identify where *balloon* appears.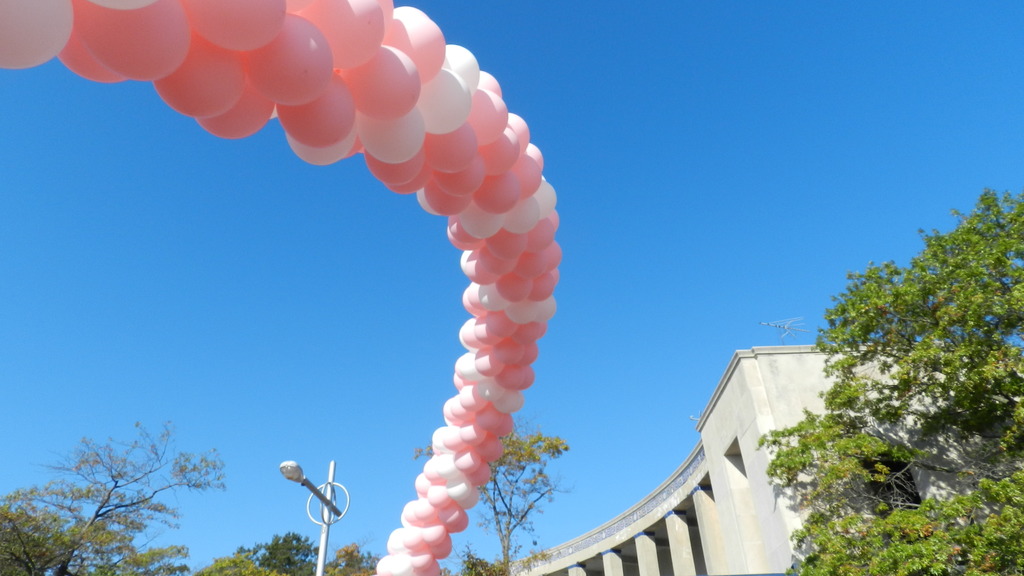
Appears at (x1=513, y1=247, x2=543, y2=278).
